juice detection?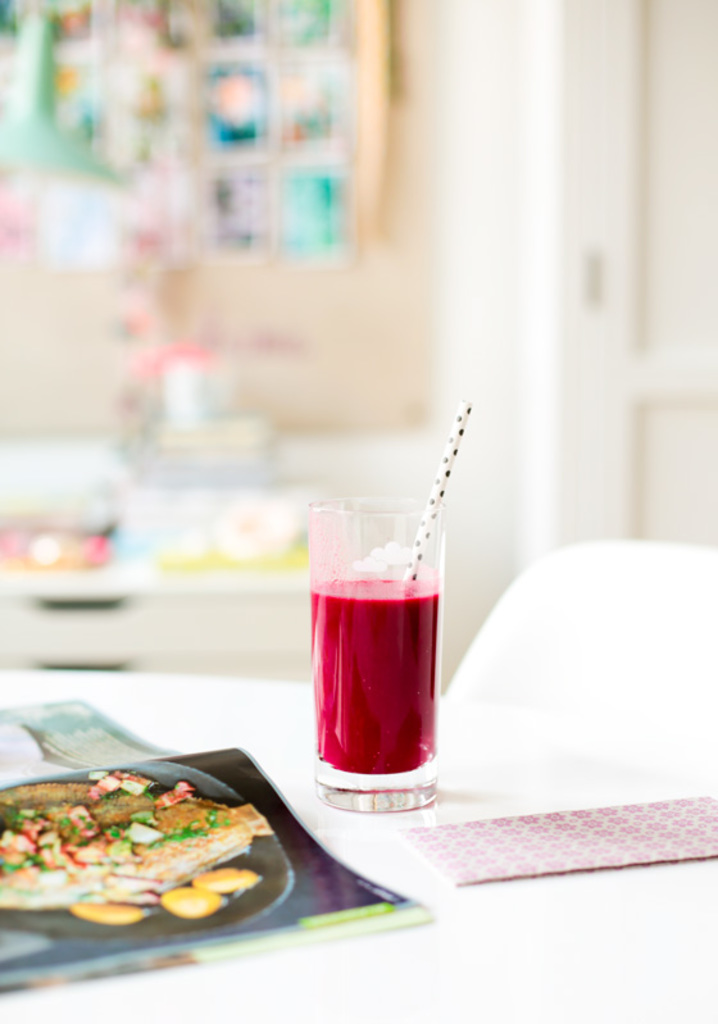
locate(310, 577, 445, 775)
